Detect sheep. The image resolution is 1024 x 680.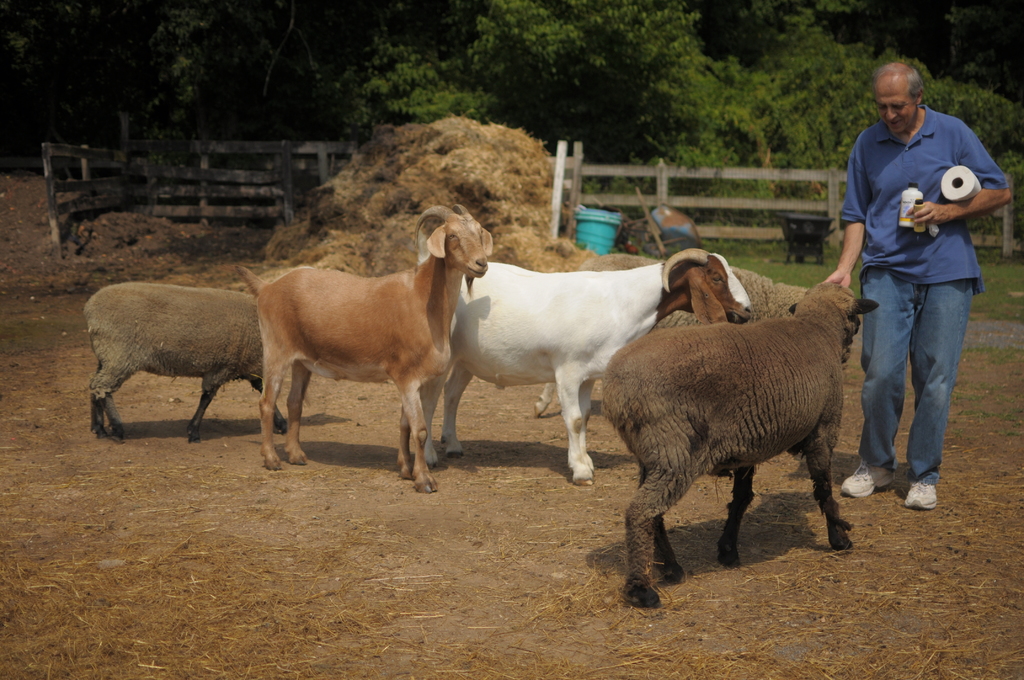
[420, 247, 753, 483].
